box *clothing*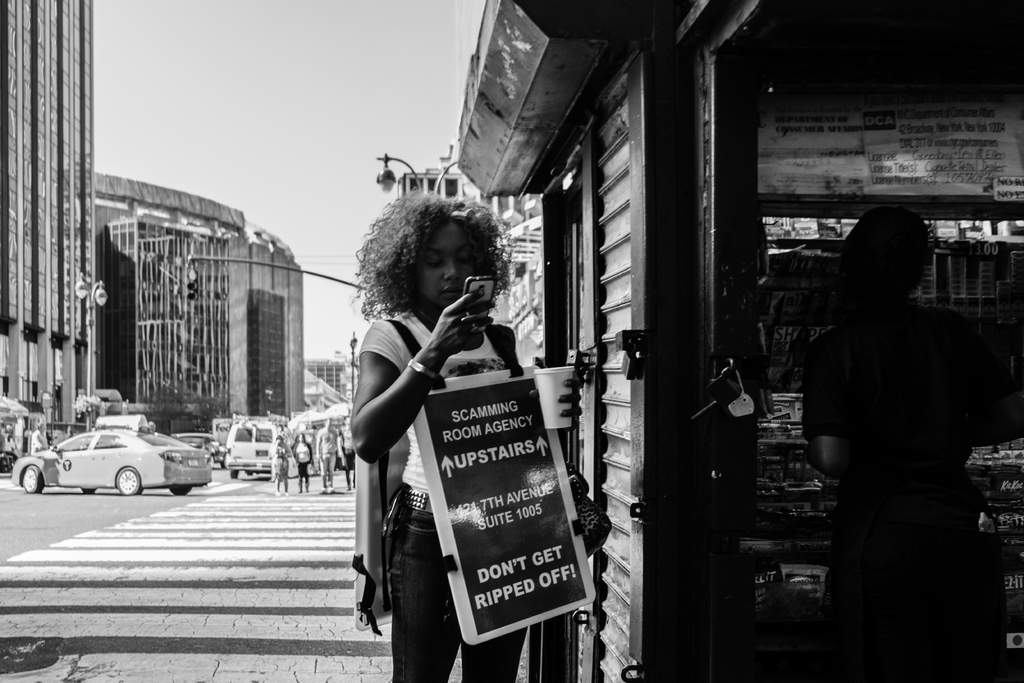
{"left": 363, "top": 311, "right": 527, "bottom": 682}
